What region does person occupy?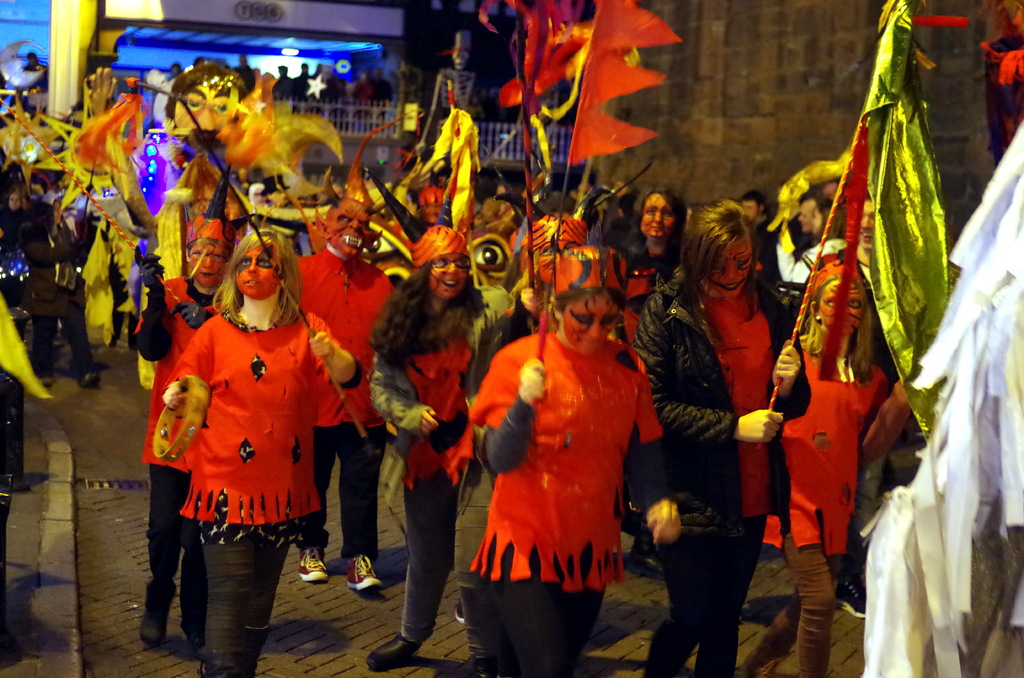
(626,198,815,677).
